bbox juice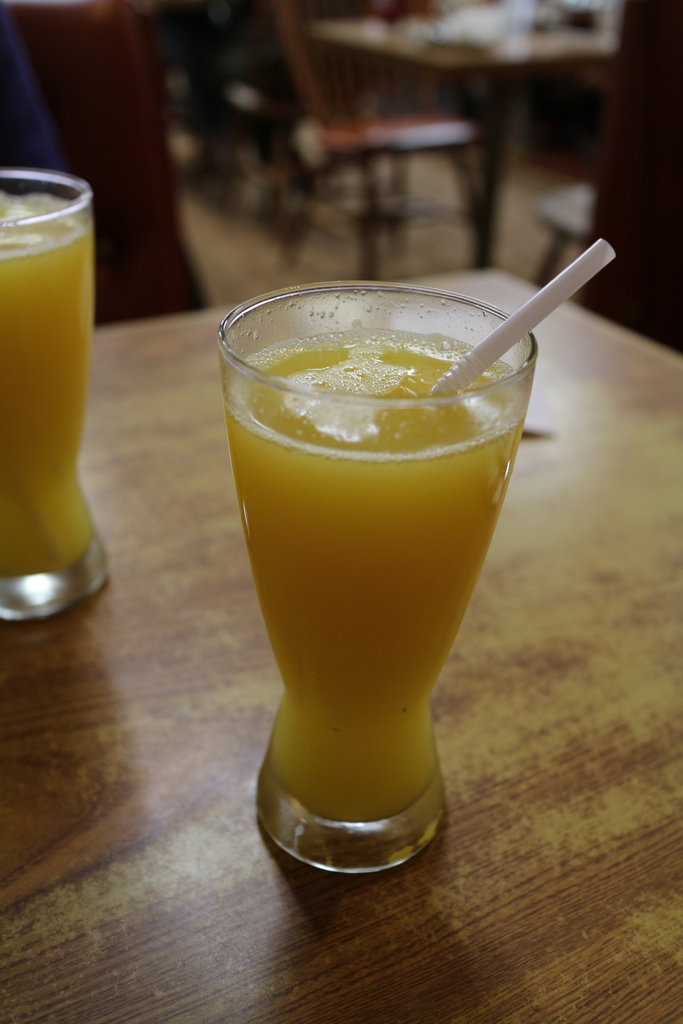
[left=222, top=322, right=527, bottom=820]
